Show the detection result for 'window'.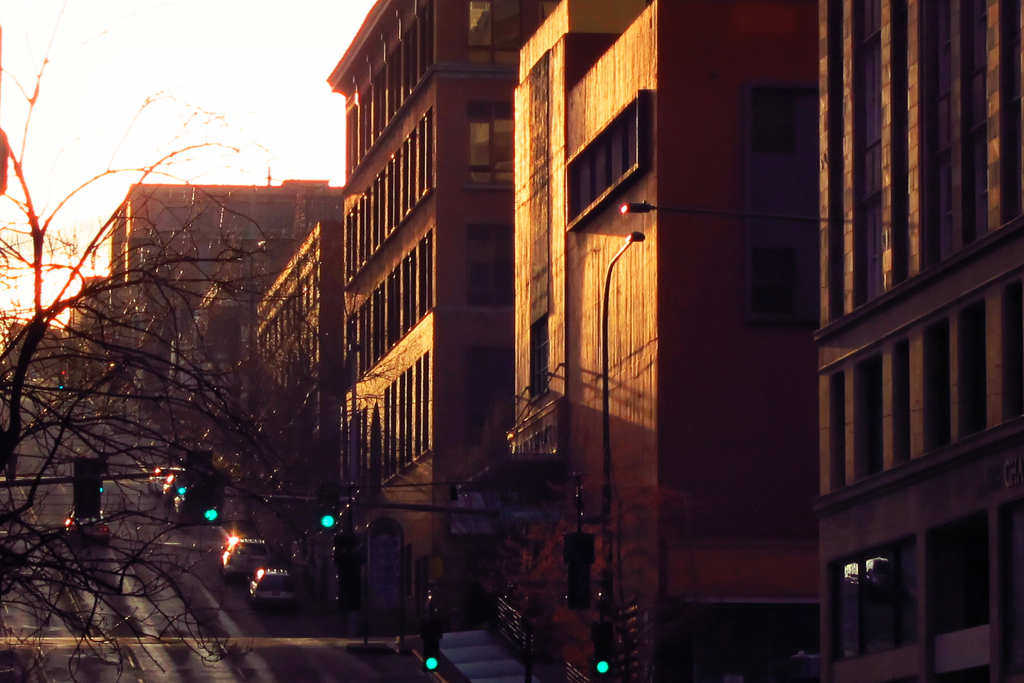
<region>562, 87, 646, 226</region>.
